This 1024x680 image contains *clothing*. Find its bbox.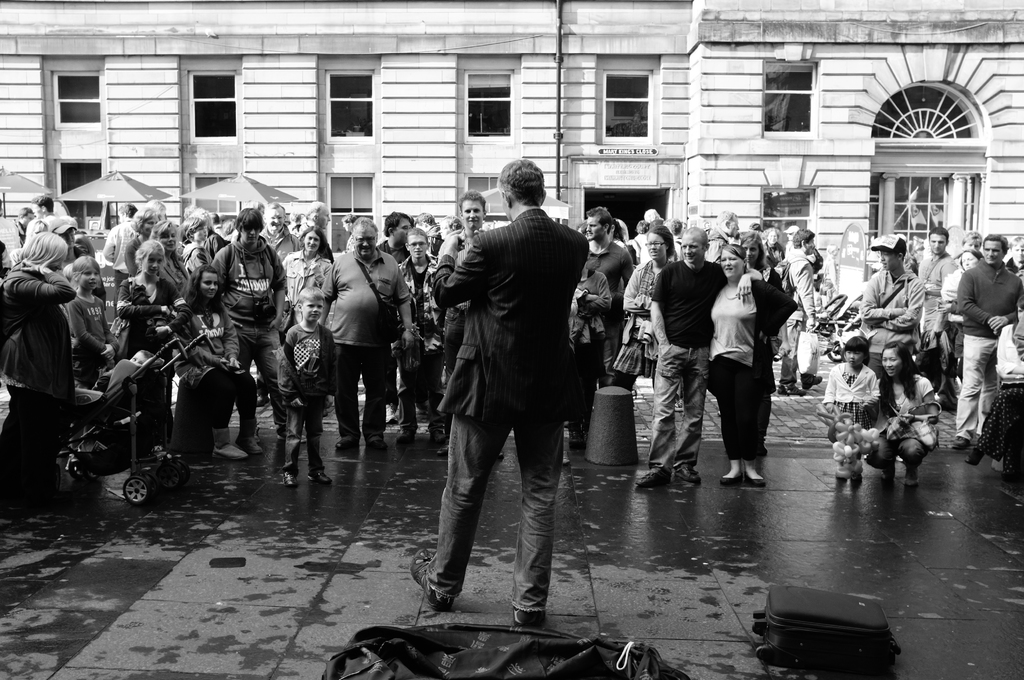
[x1=636, y1=233, x2=644, y2=270].
